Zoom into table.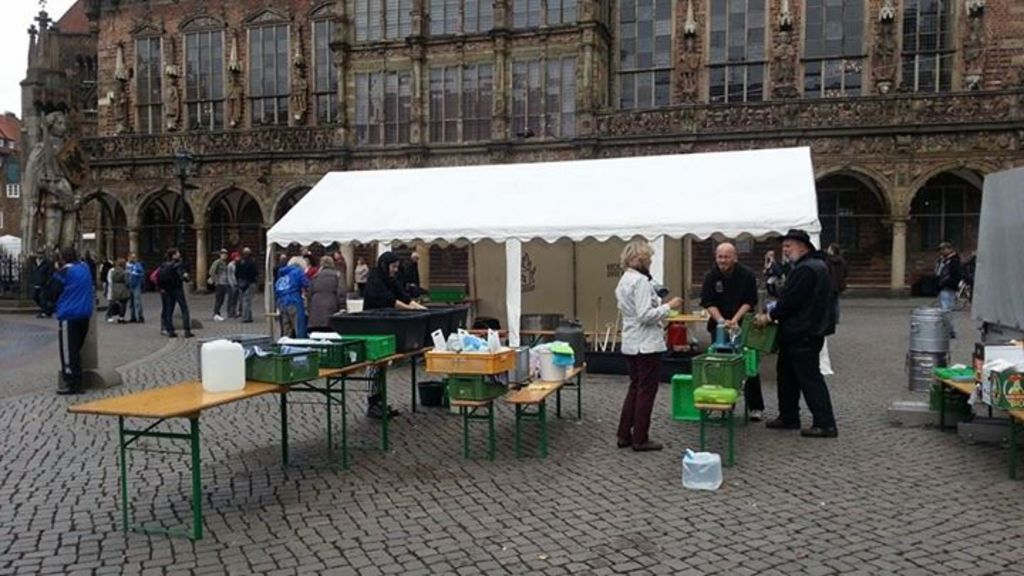
Zoom target: <bbox>926, 326, 1023, 492</bbox>.
